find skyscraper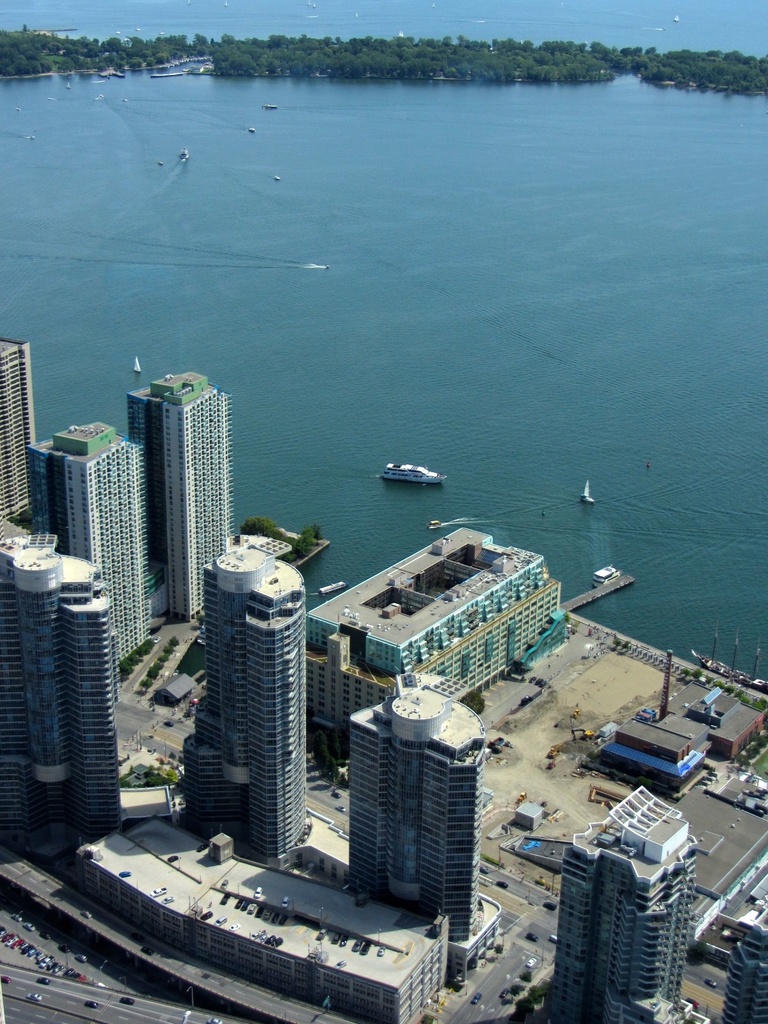
(552,776,696,1023)
